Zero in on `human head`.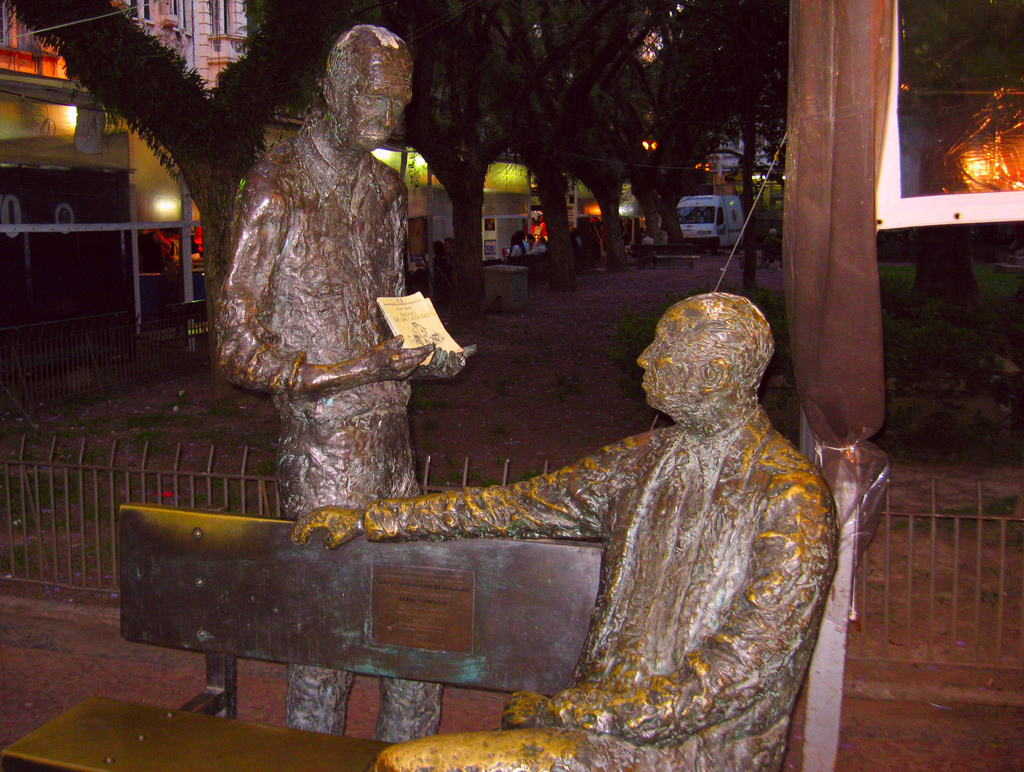
Zeroed in: bbox(440, 239, 453, 251).
